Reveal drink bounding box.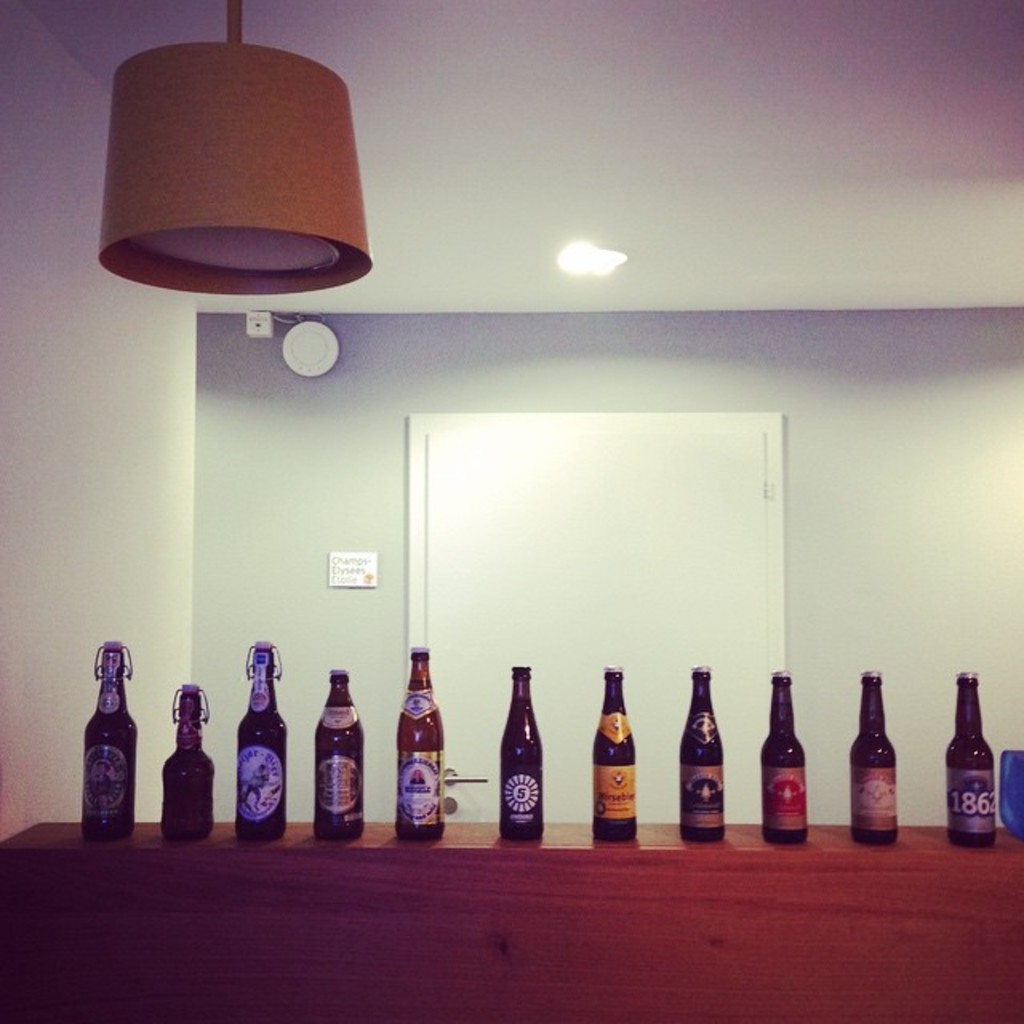
Revealed: <box>309,672,365,837</box>.
